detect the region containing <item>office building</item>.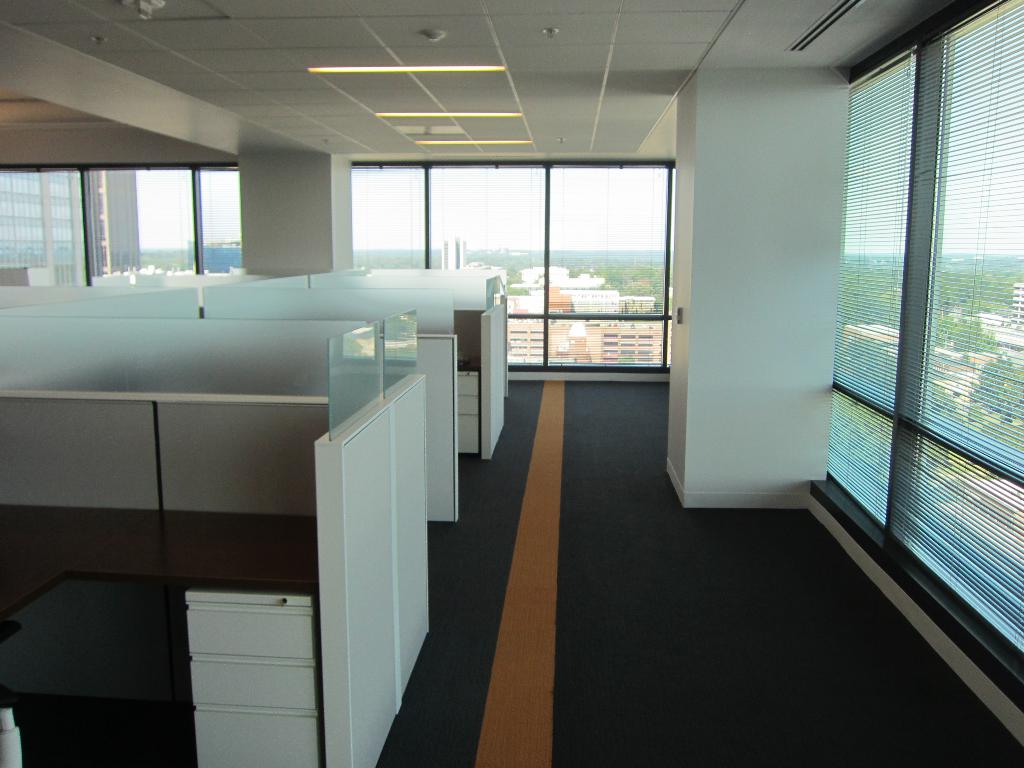
BBox(65, 21, 940, 755).
